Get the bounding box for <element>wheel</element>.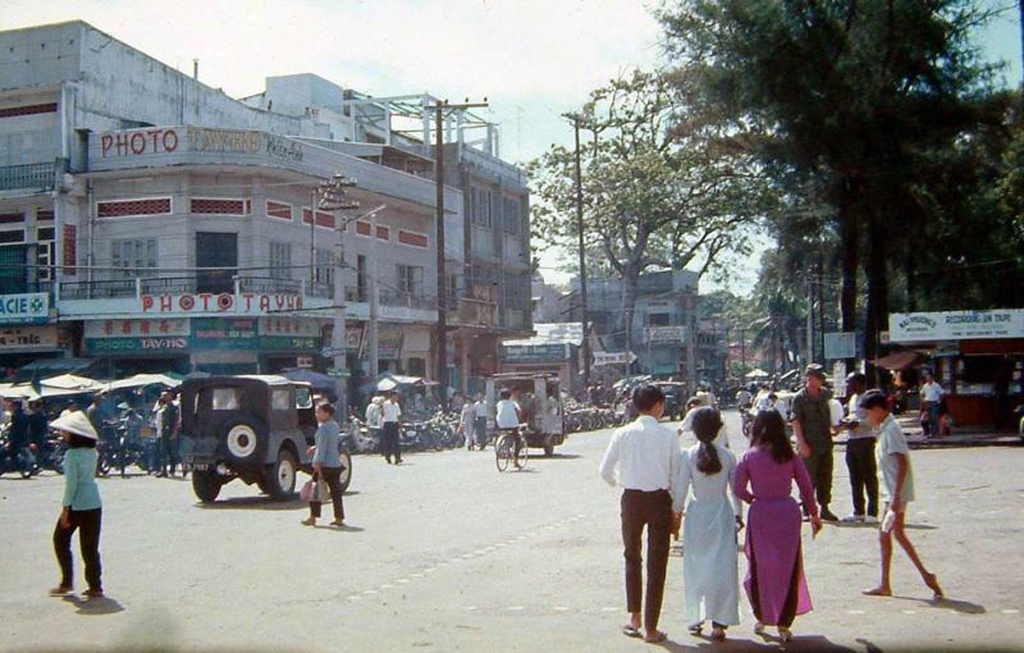
box=[543, 441, 556, 456].
